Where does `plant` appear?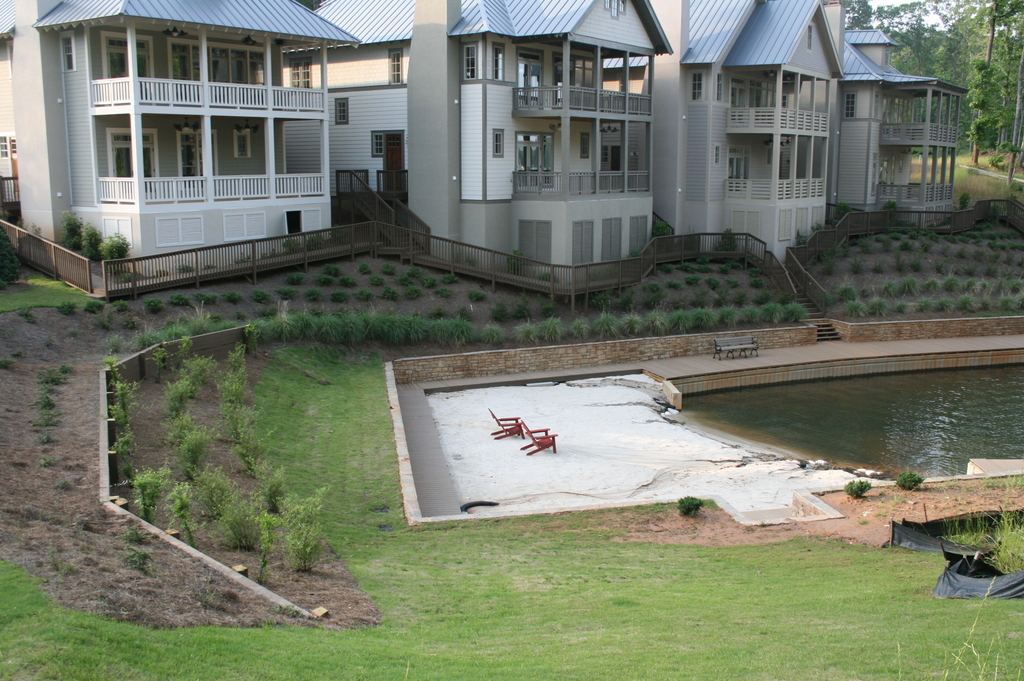
Appears at box(452, 247, 478, 262).
